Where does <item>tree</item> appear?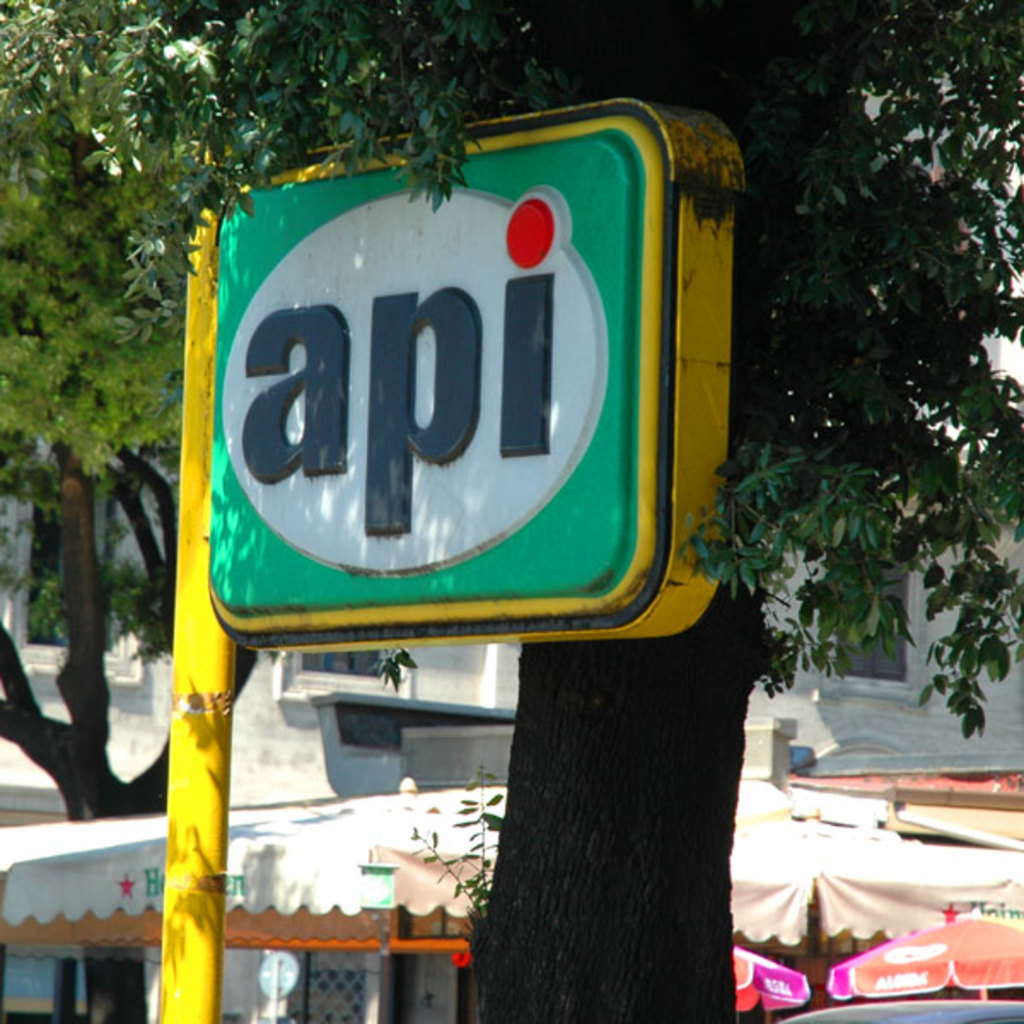
Appears at [x1=0, y1=0, x2=259, y2=824].
